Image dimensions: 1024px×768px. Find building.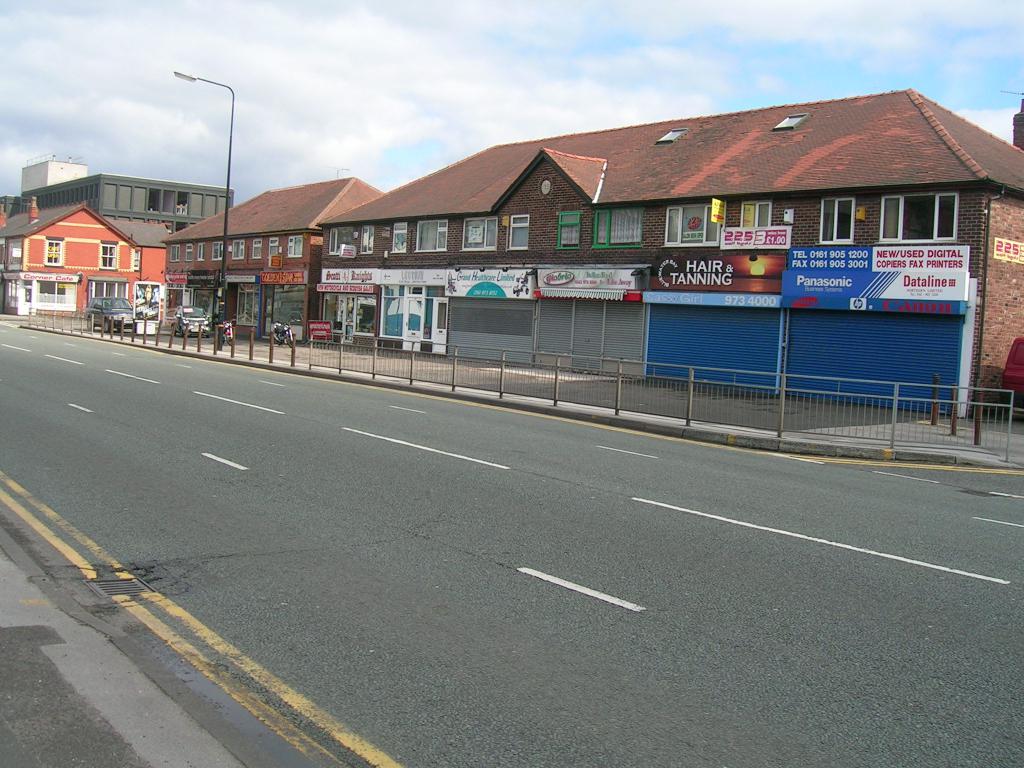
left=0, top=191, right=171, bottom=317.
